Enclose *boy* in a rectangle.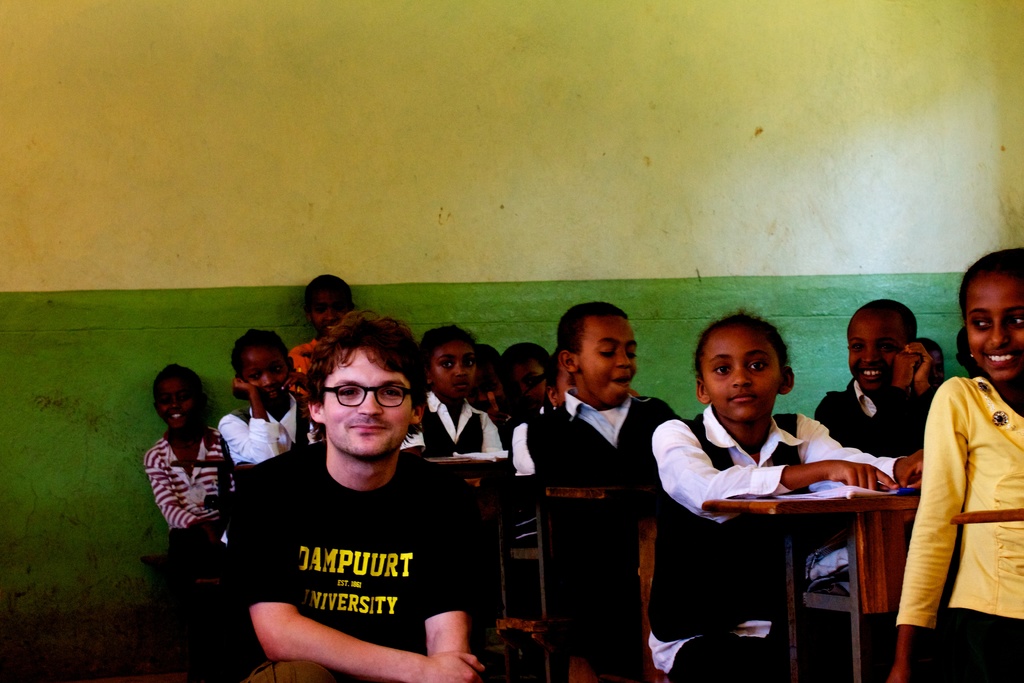
[x1=916, y1=334, x2=948, y2=381].
